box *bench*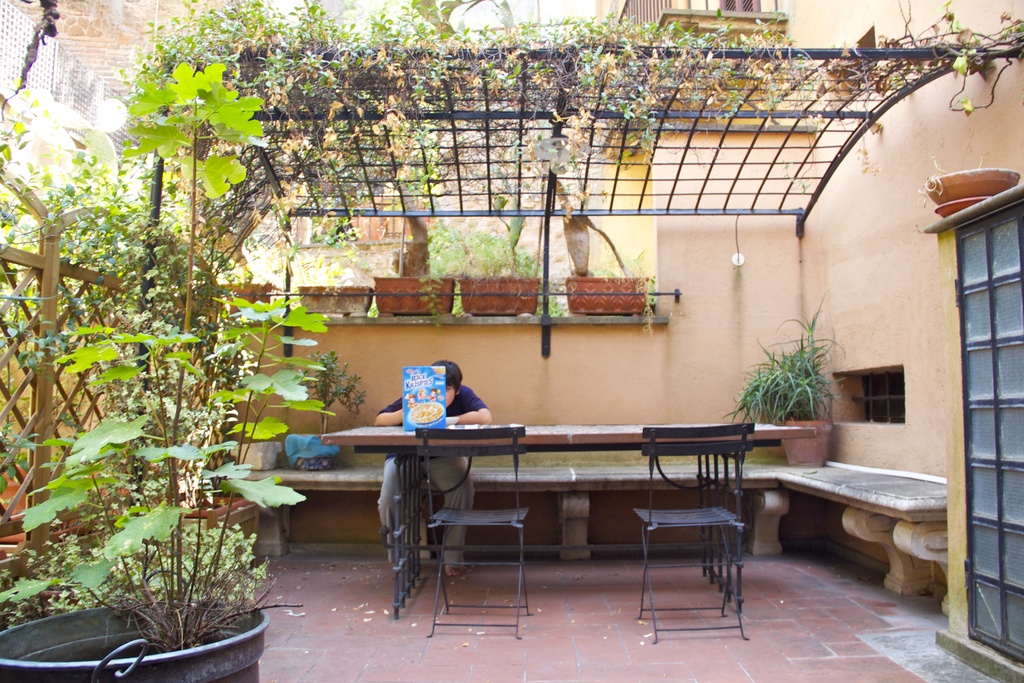
left=227, top=467, right=947, bottom=616
